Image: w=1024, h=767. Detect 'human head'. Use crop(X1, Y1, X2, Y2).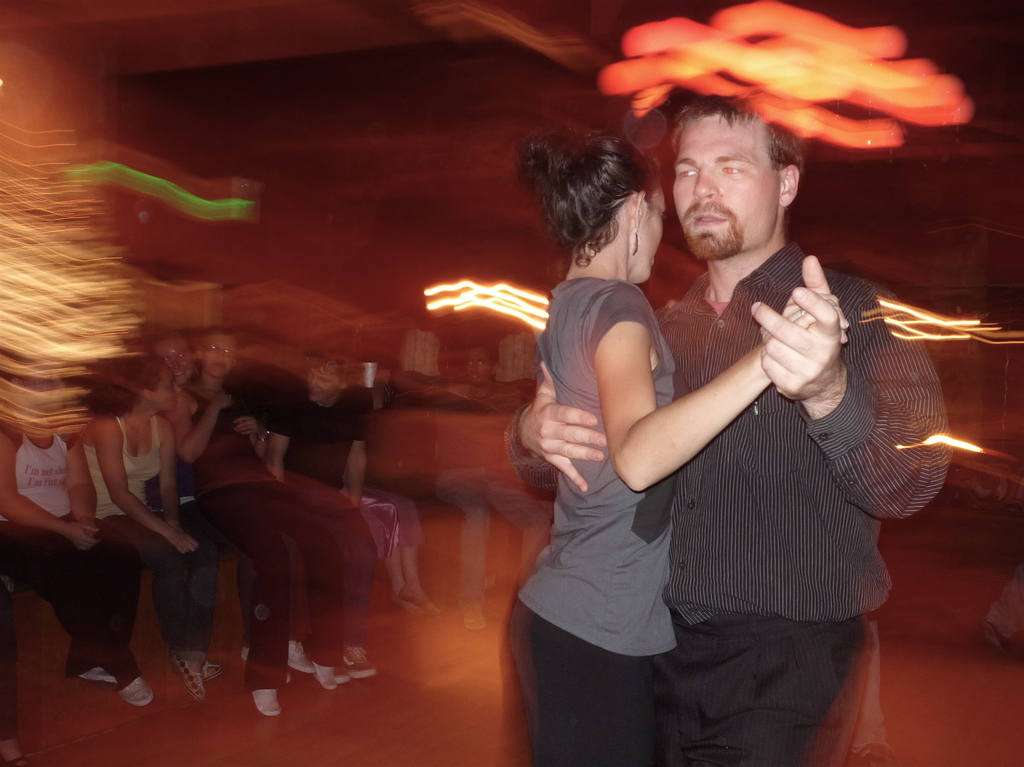
crop(544, 134, 673, 281).
